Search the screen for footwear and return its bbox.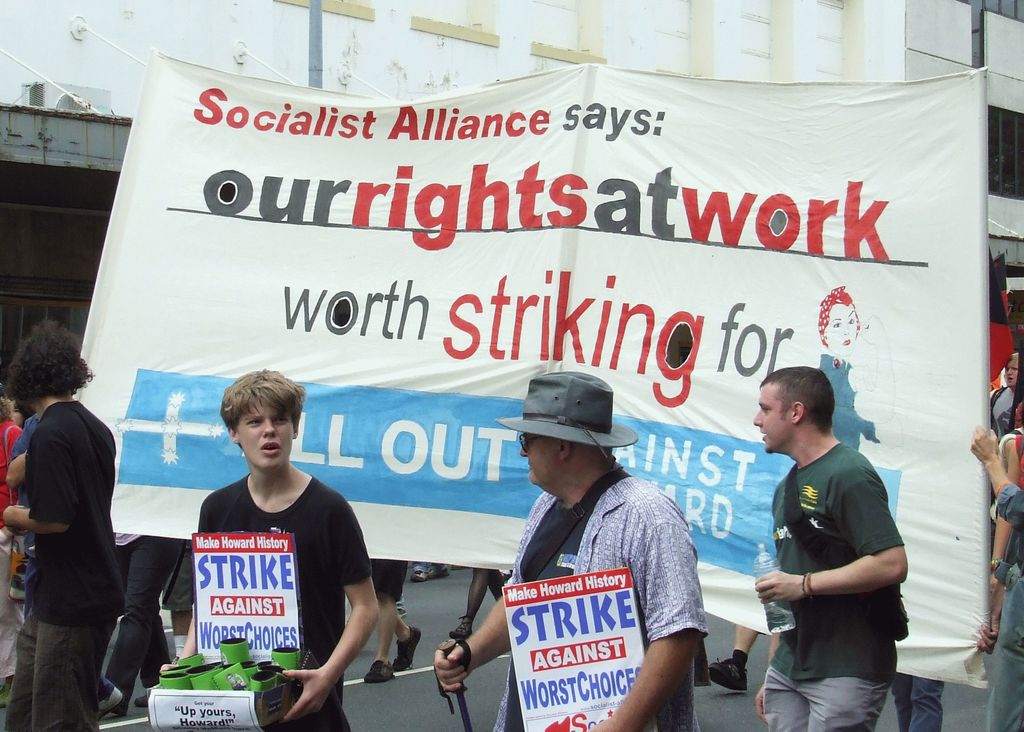
Found: 358:658:395:685.
